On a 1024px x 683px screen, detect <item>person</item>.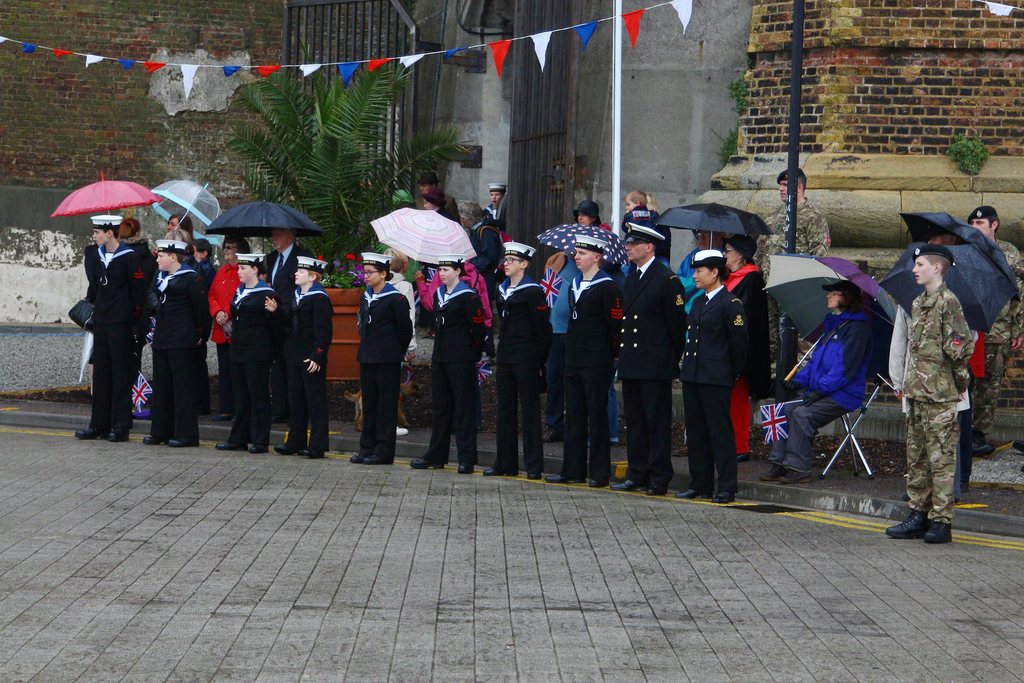
{"left": 68, "top": 202, "right": 155, "bottom": 450}.
